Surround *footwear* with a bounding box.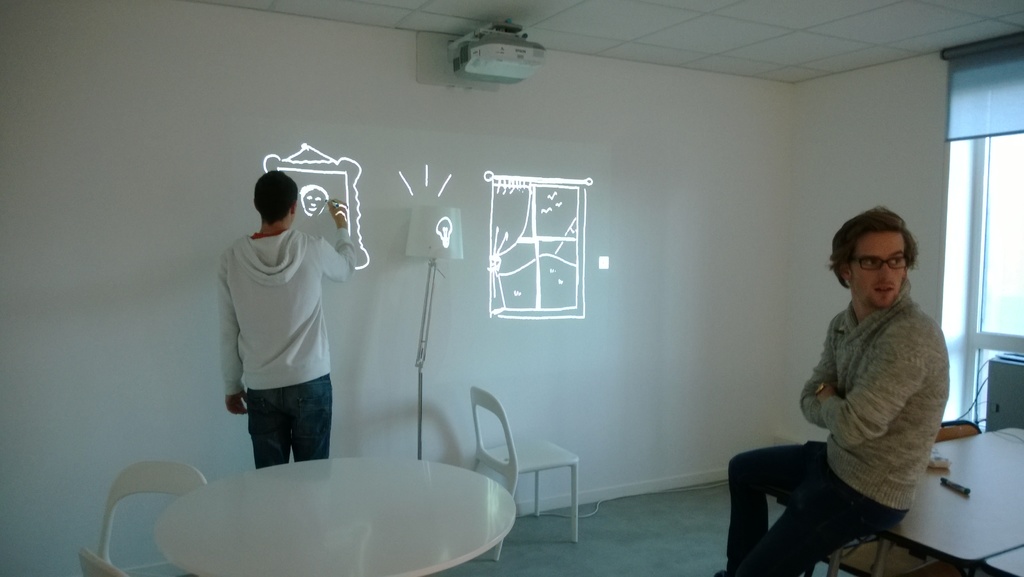
Rect(718, 560, 743, 576).
